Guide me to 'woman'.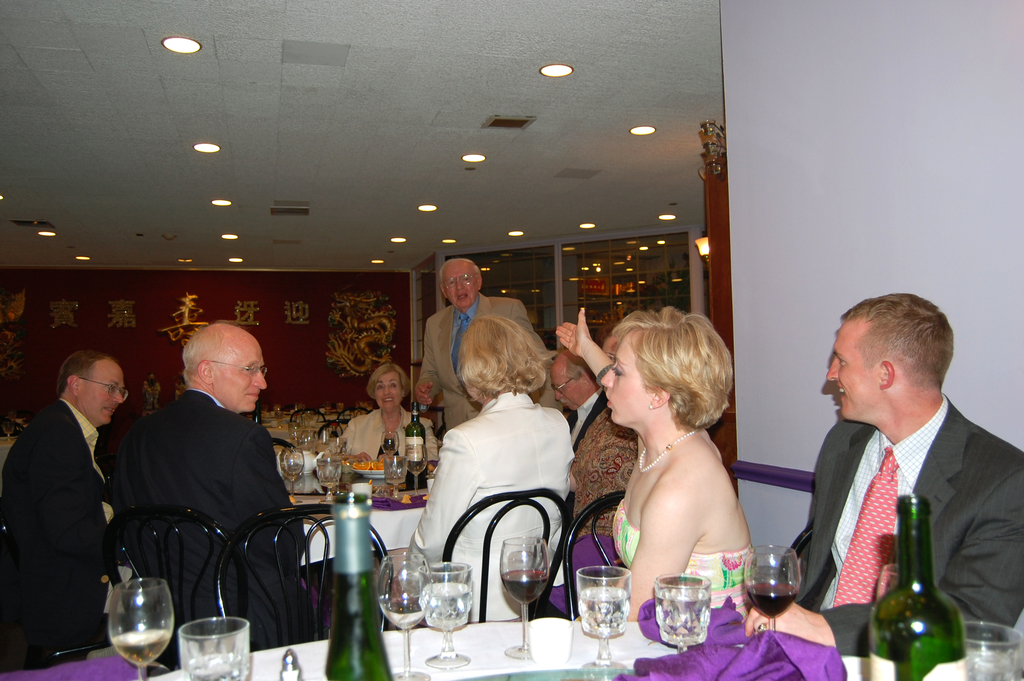
Guidance: 572/302/787/625.
